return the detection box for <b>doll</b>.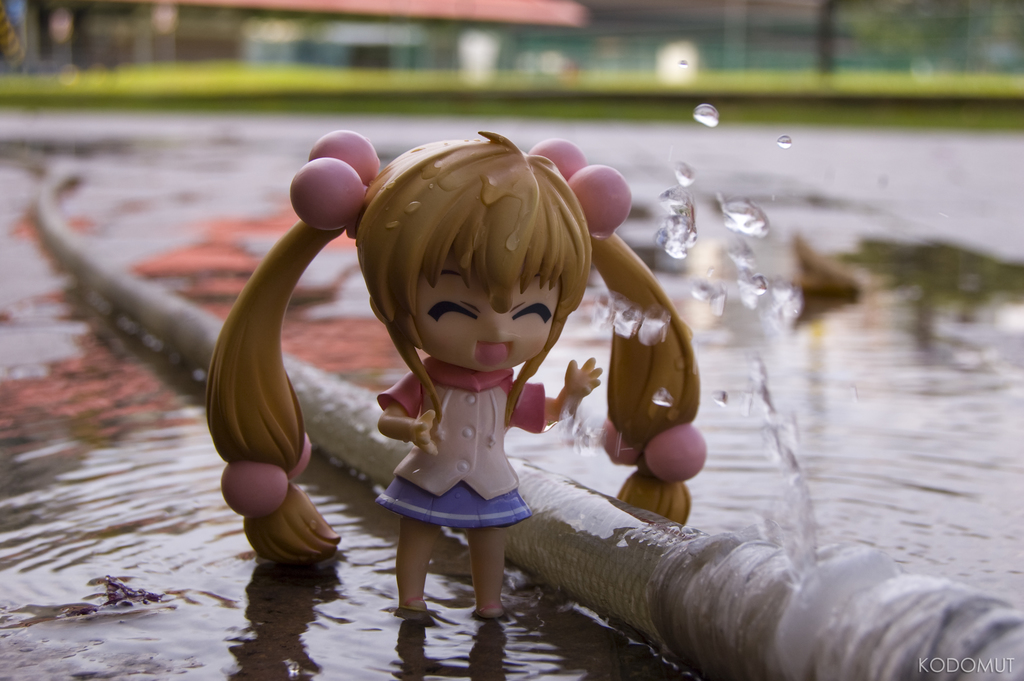
<box>223,124,755,622</box>.
